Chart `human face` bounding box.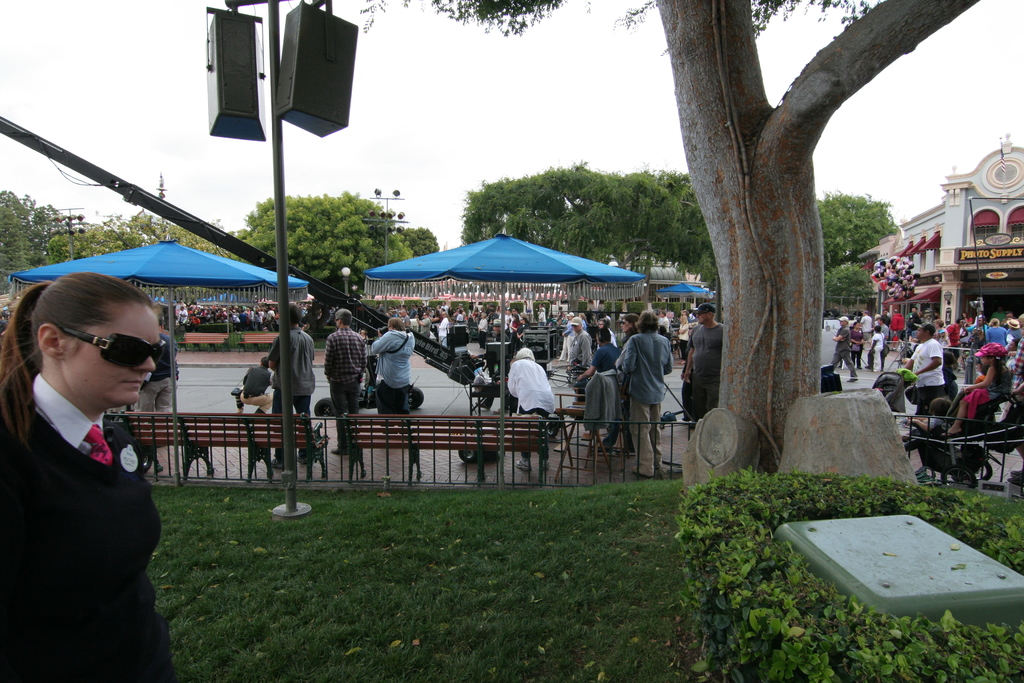
Charted: 595,333,601,348.
